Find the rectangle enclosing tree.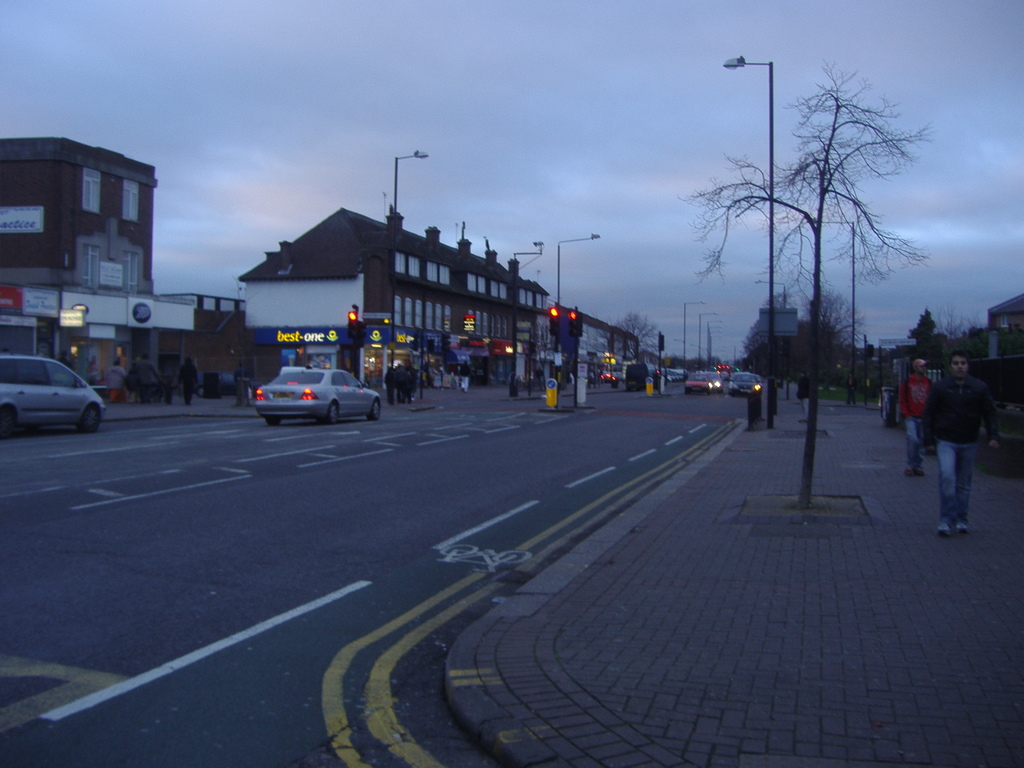
left=739, top=285, right=796, bottom=373.
